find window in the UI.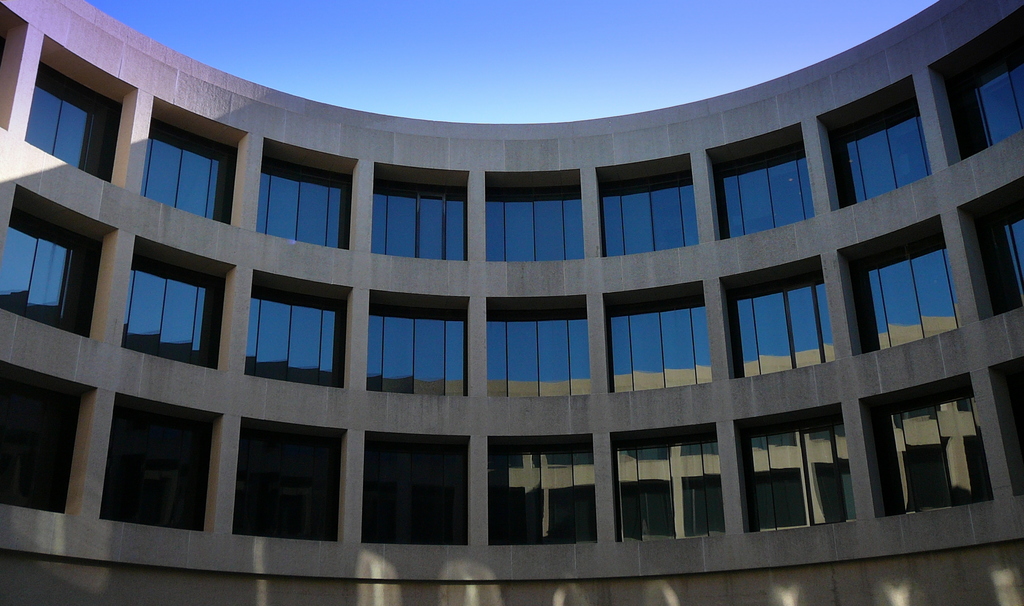
UI element at box=[740, 396, 861, 520].
